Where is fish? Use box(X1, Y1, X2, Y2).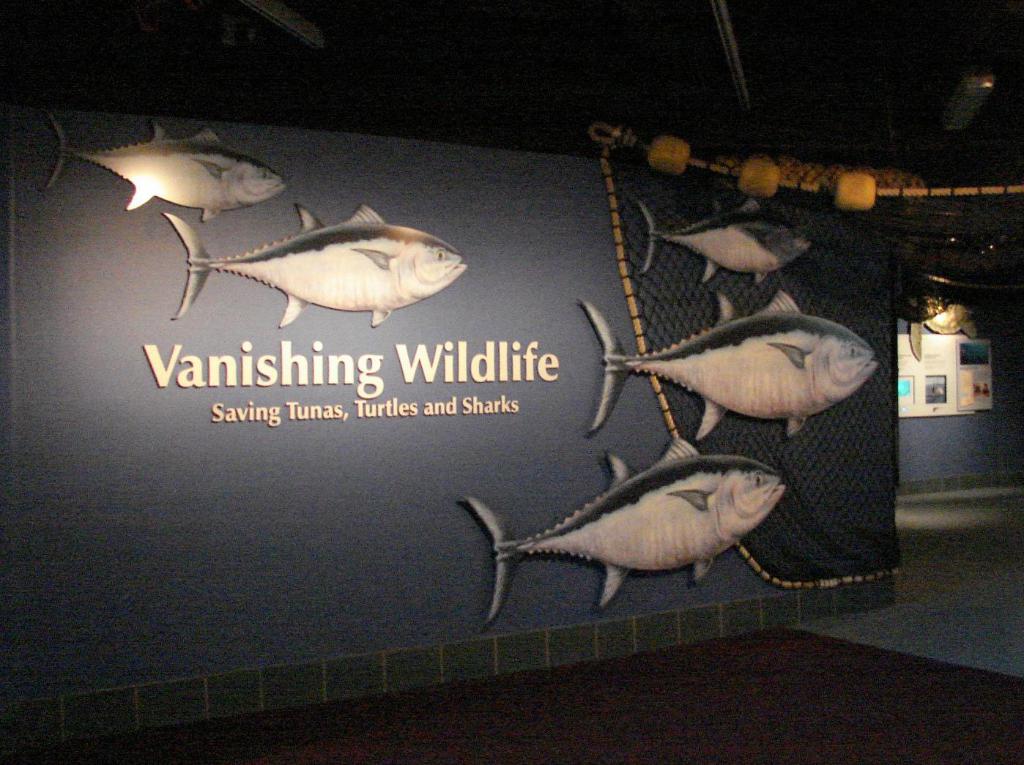
box(171, 202, 488, 317).
